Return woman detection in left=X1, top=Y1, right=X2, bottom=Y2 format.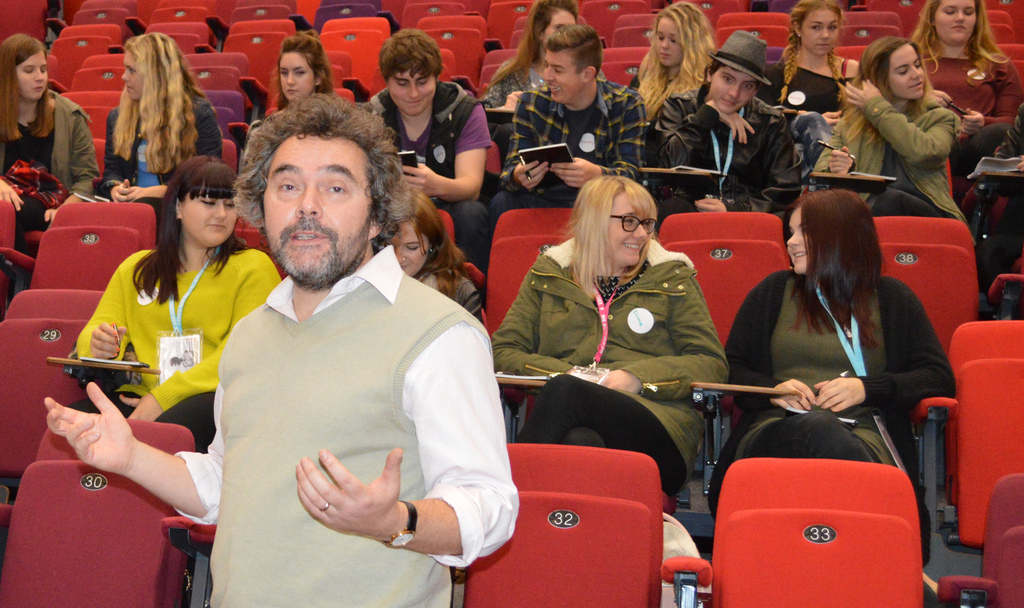
left=808, top=33, right=964, bottom=221.
